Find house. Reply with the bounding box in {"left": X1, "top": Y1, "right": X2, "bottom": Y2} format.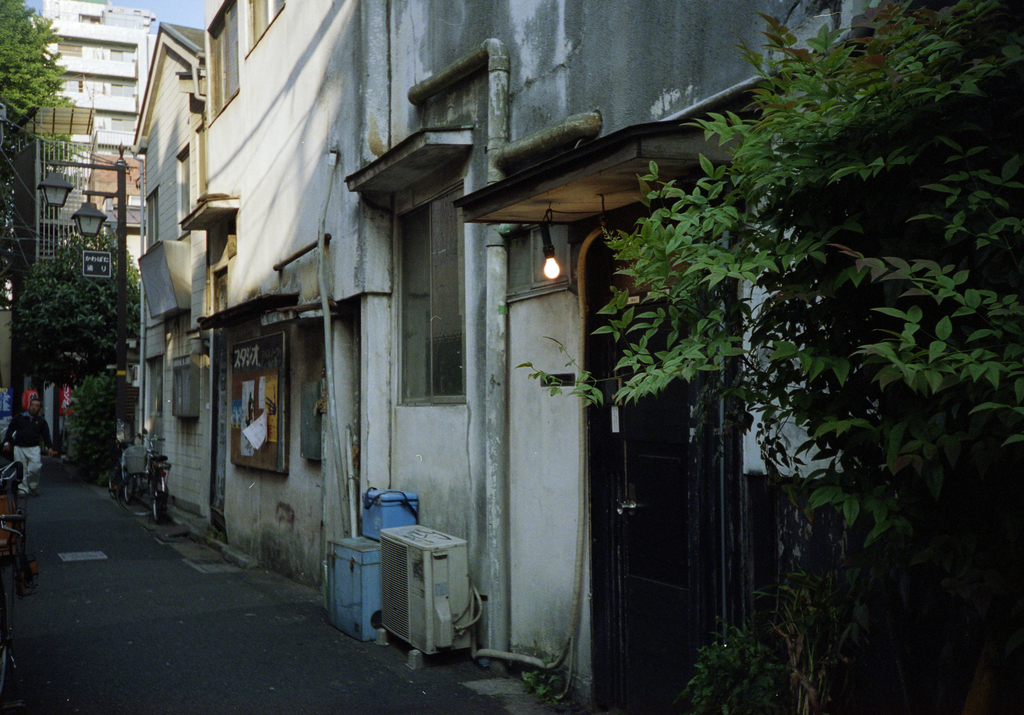
{"left": 205, "top": 0, "right": 886, "bottom": 714}.
